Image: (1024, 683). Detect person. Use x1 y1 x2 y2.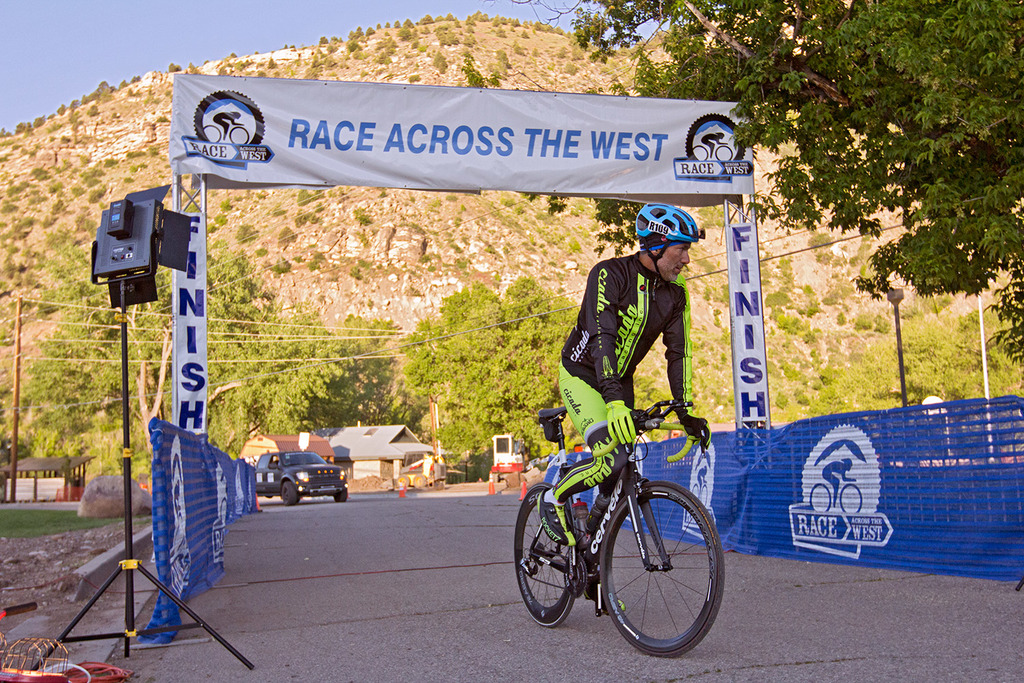
212 110 239 137.
